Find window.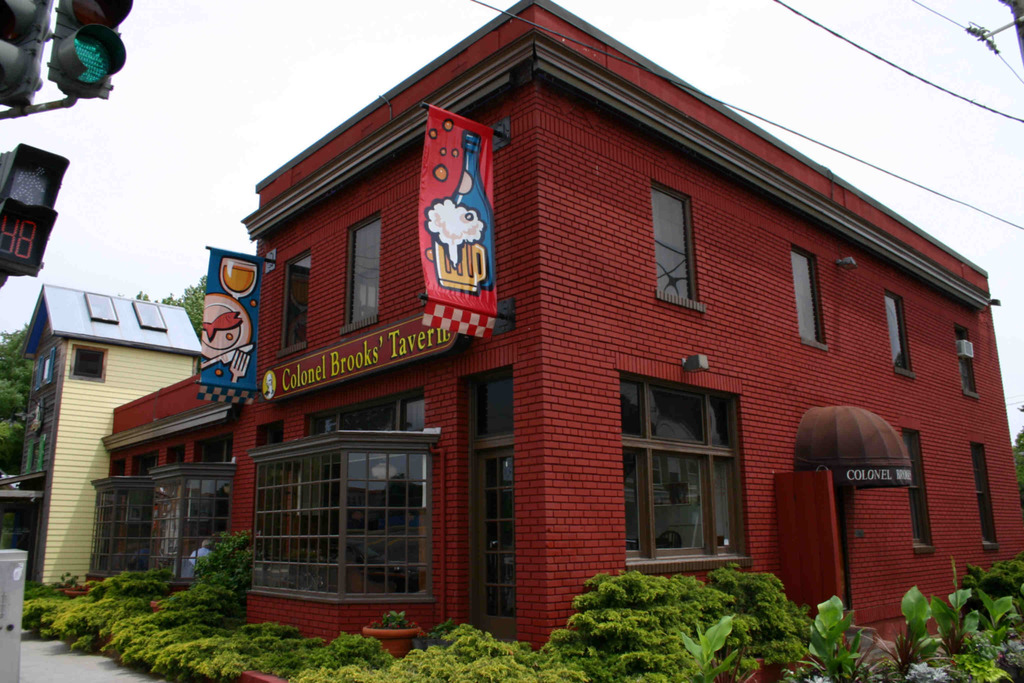
300 384 419 442.
